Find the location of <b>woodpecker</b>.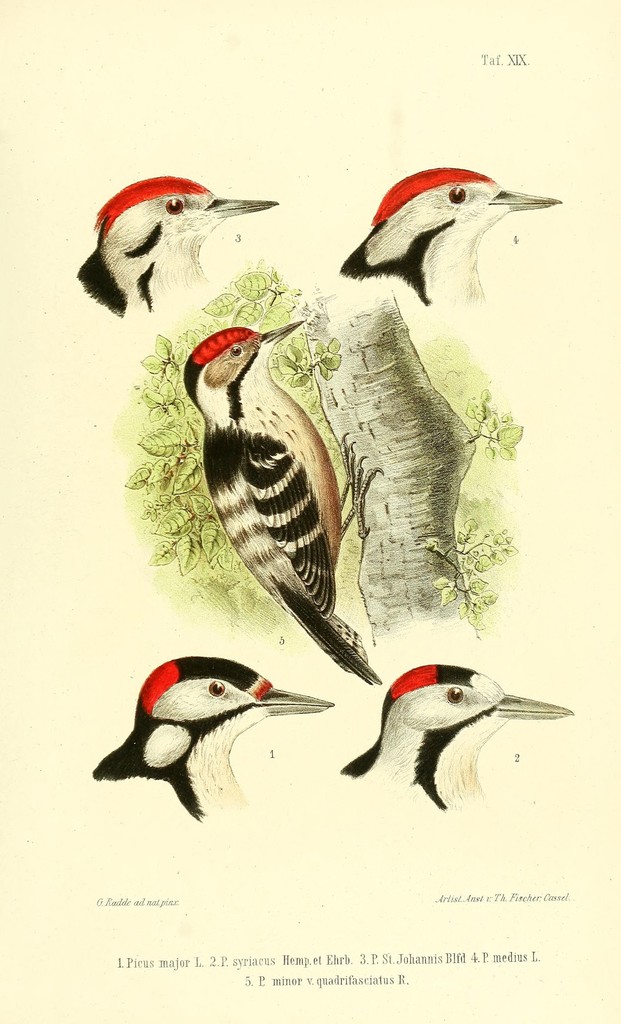
Location: 84 652 331 809.
